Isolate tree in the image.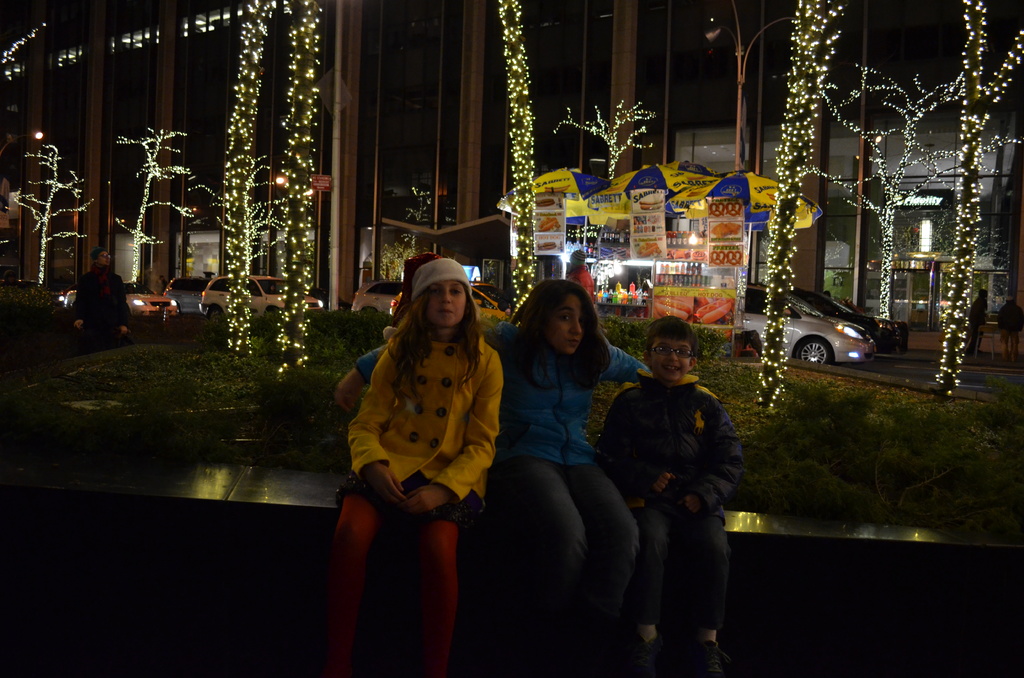
Isolated region: crop(13, 142, 96, 292).
